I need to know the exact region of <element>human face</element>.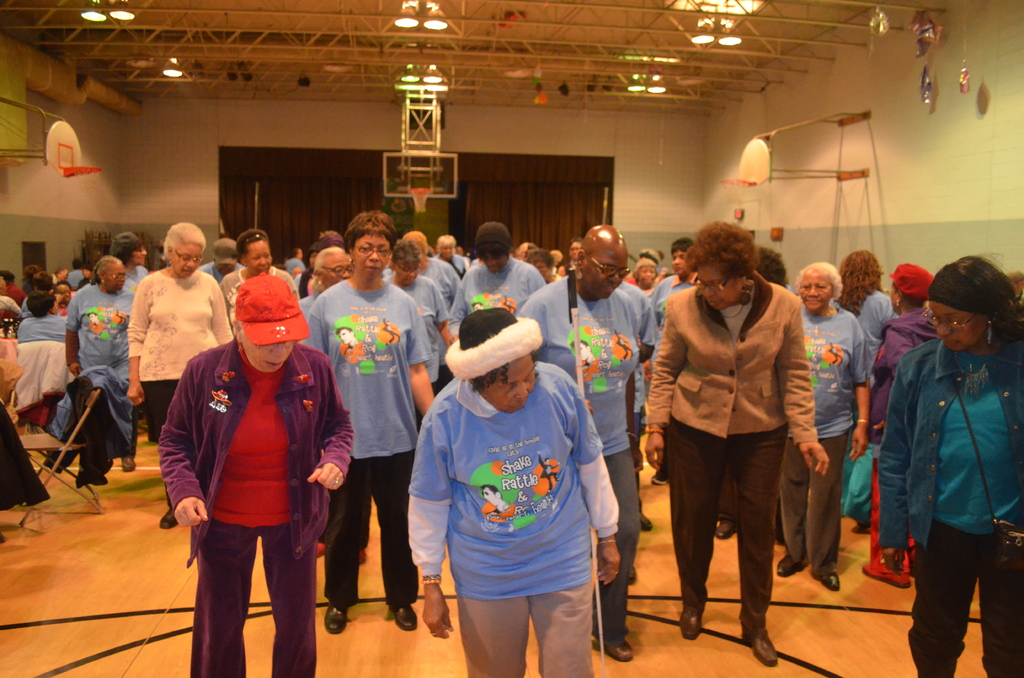
Region: locate(486, 351, 538, 408).
